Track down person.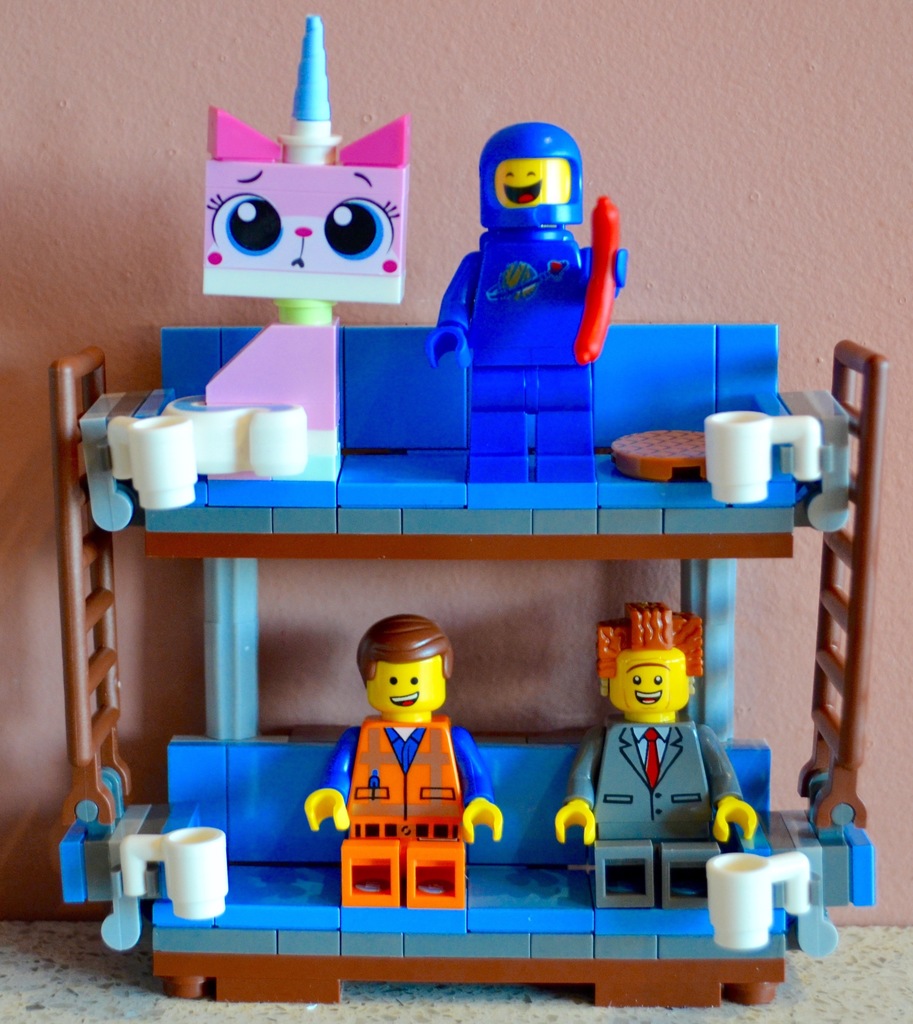
Tracked to region(557, 600, 760, 908).
